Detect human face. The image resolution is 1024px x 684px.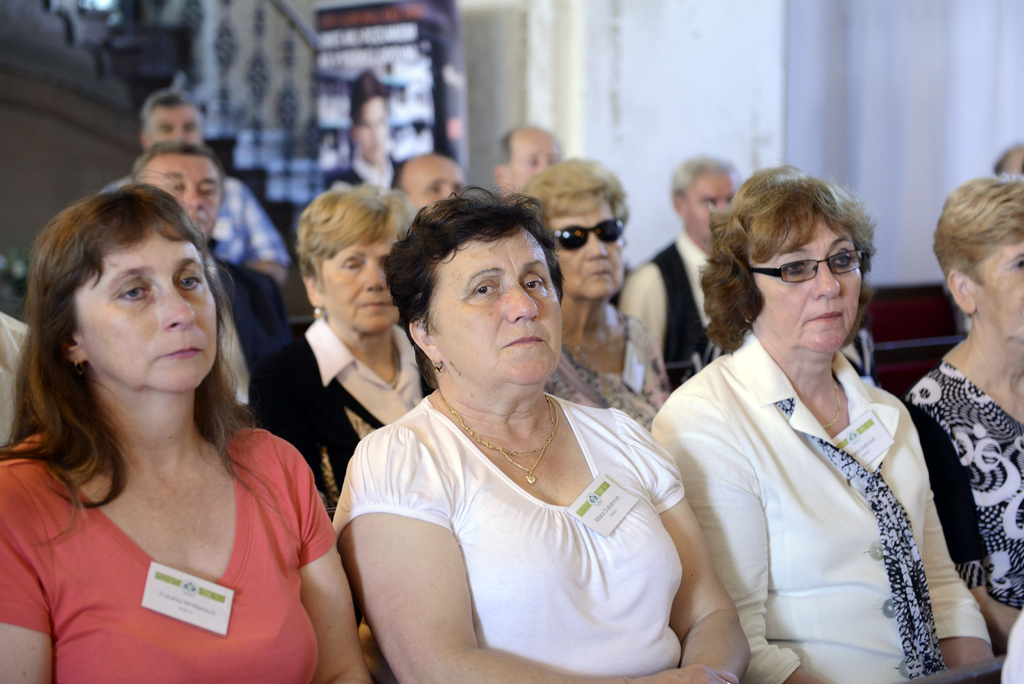
bbox=(424, 220, 568, 393).
